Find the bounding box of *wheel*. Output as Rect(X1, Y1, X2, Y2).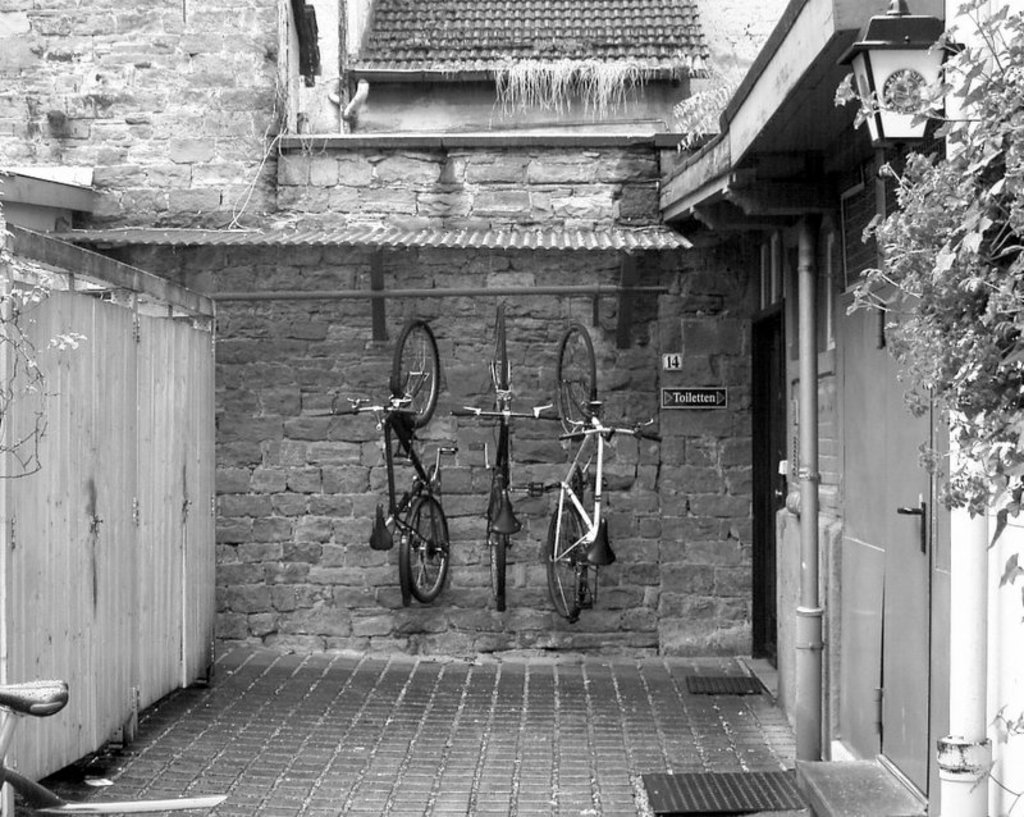
Rect(489, 497, 499, 599).
